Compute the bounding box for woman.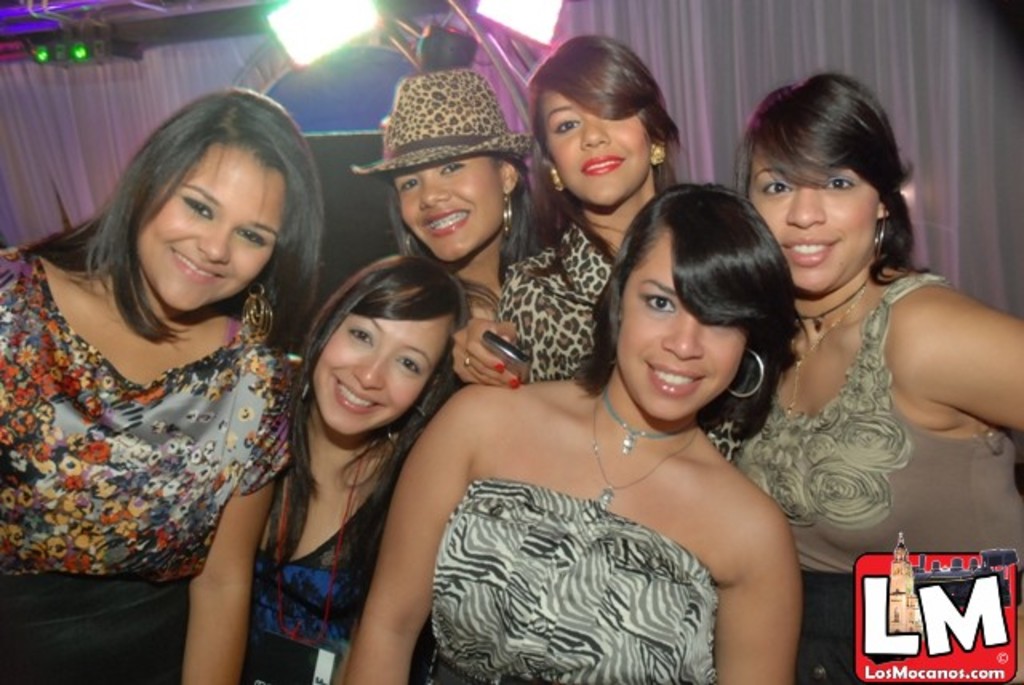
{"left": 378, "top": 58, "right": 544, "bottom": 310}.
